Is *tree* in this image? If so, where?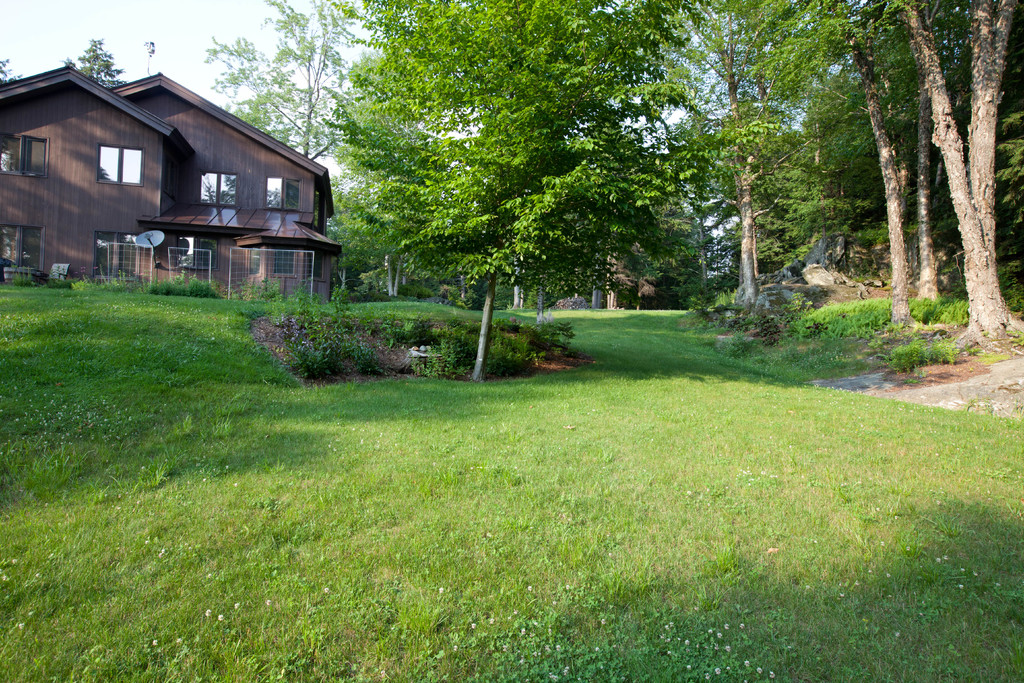
Yes, at region(780, 13, 1009, 331).
